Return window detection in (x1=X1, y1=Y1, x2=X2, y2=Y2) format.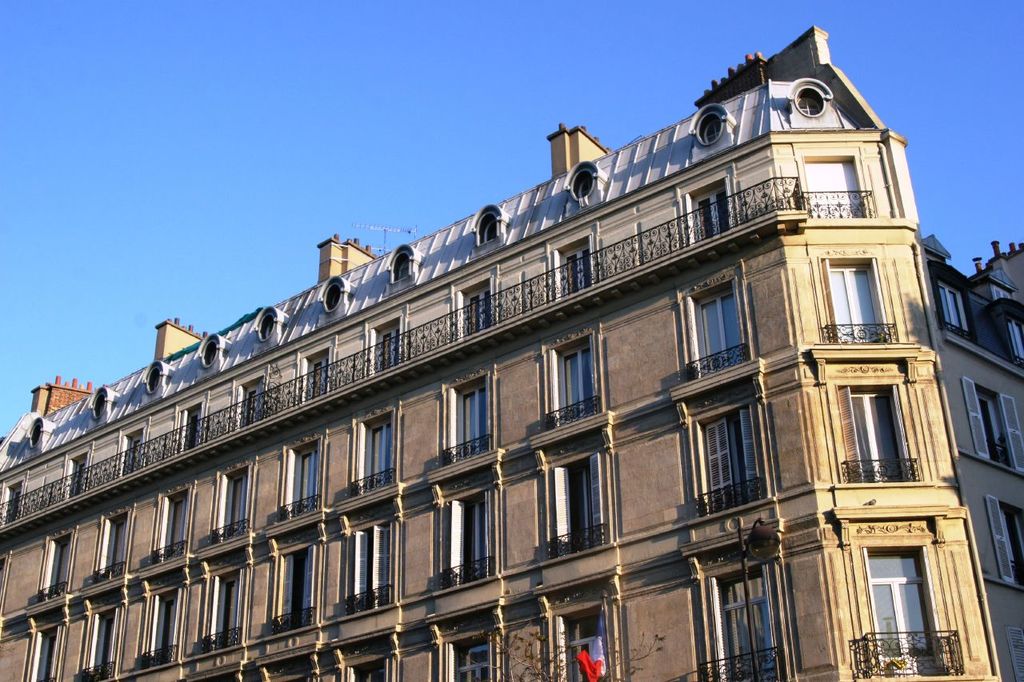
(x1=700, y1=398, x2=760, y2=517).
